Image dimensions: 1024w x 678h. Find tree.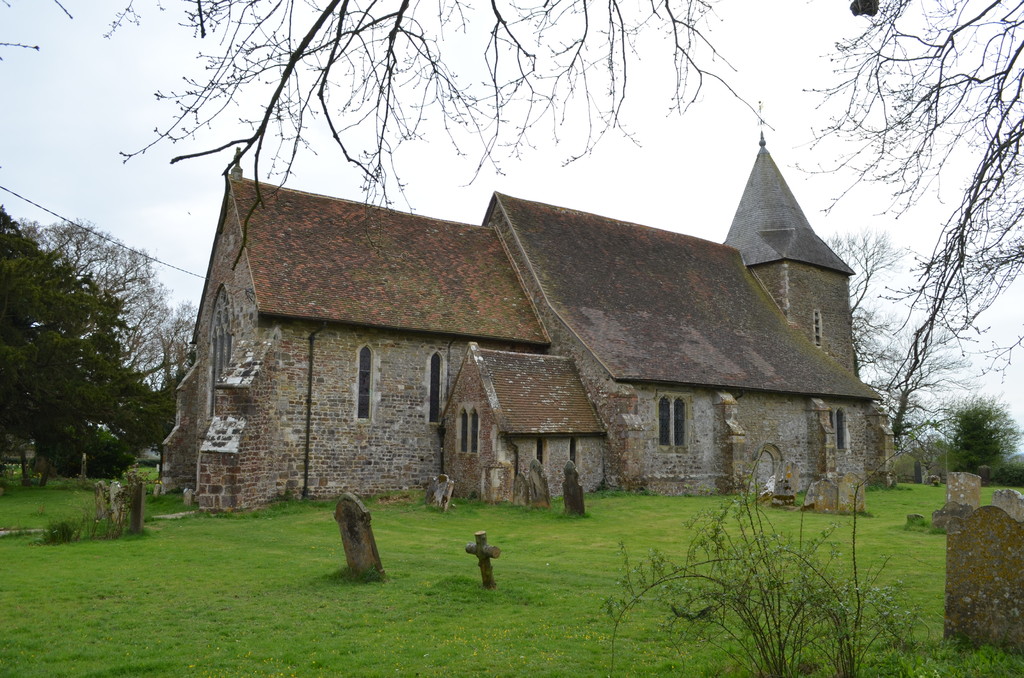
l=0, t=0, r=1023, b=439.
